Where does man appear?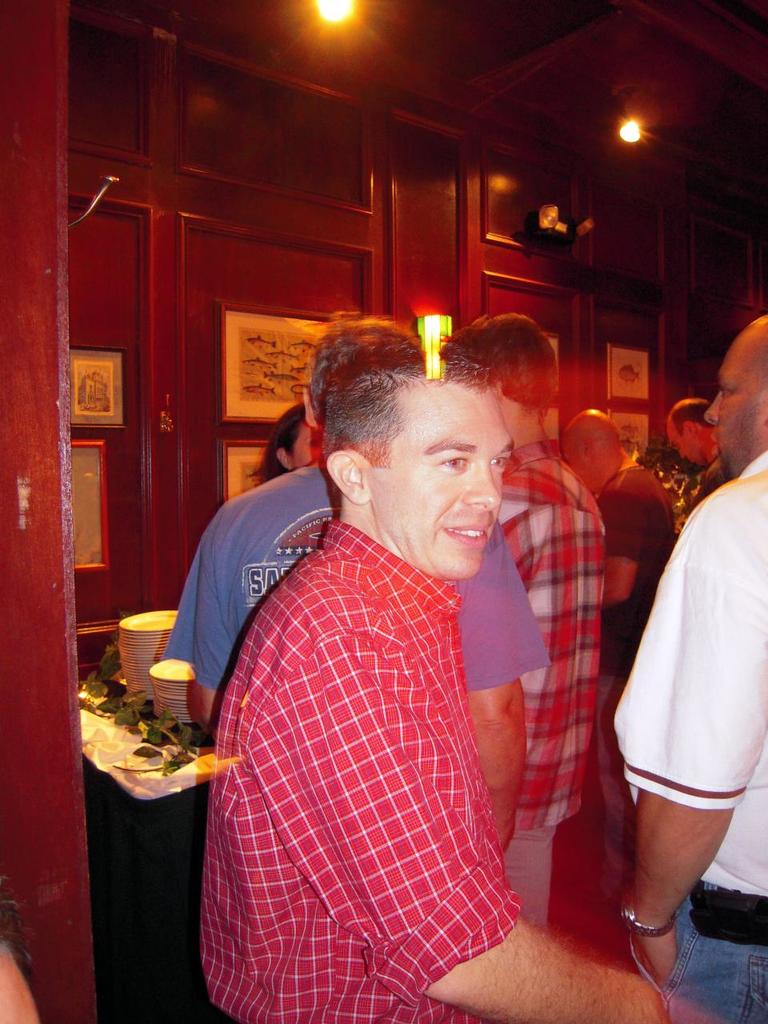
Appears at bbox(207, 350, 725, 1023).
